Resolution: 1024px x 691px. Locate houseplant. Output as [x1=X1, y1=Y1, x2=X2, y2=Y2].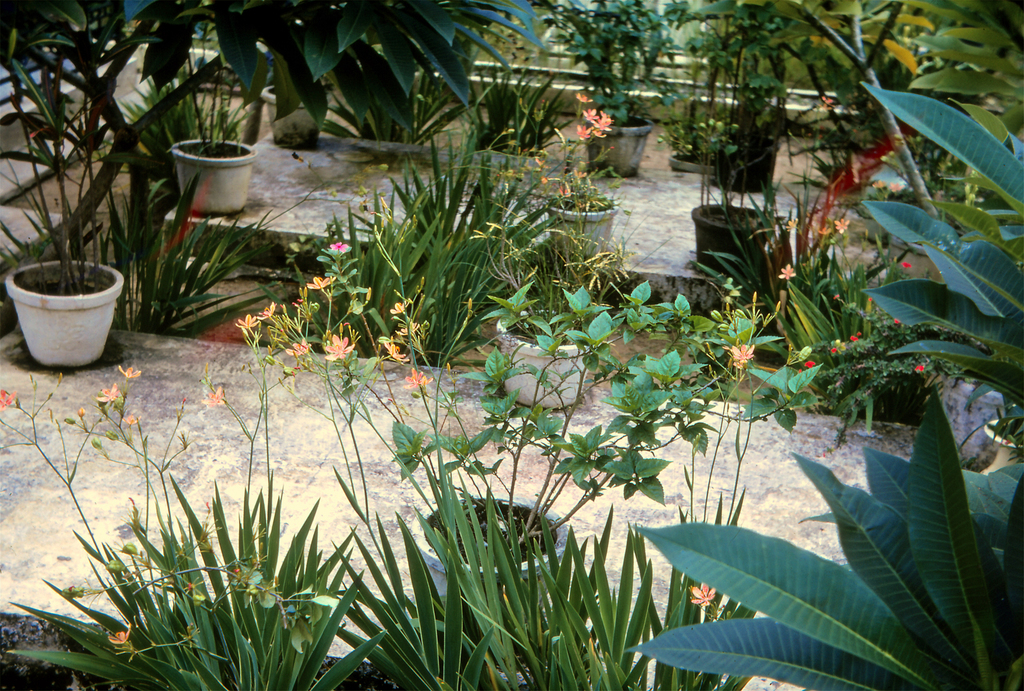
[x1=465, y1=47, x2=577, y2=183].
